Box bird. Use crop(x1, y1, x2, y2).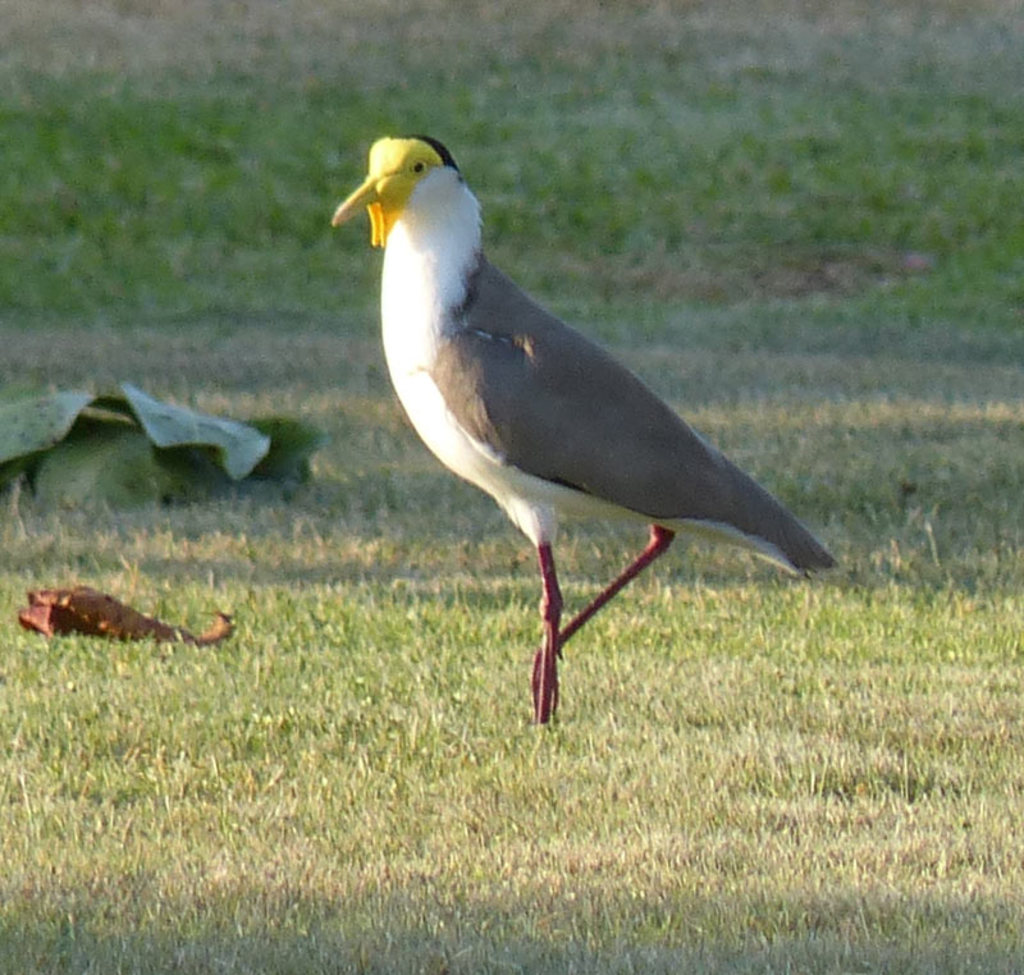
crop(324, 132, 842, 706).
